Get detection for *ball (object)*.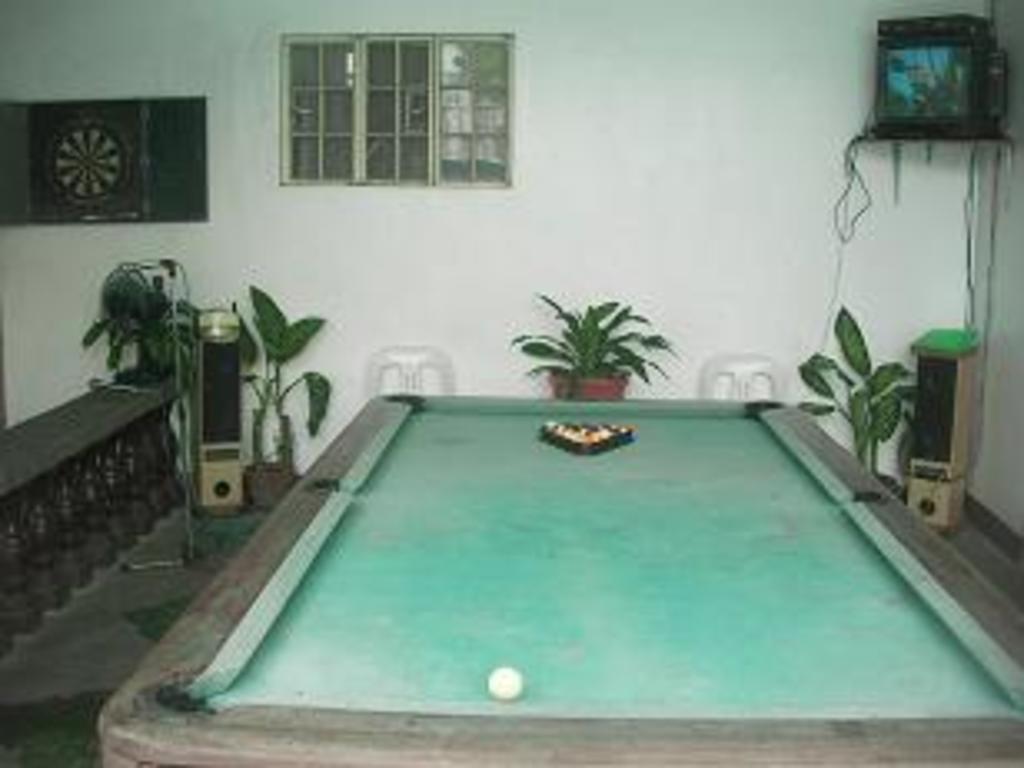
Detection: bbox=(489, 668, 522, 698).
